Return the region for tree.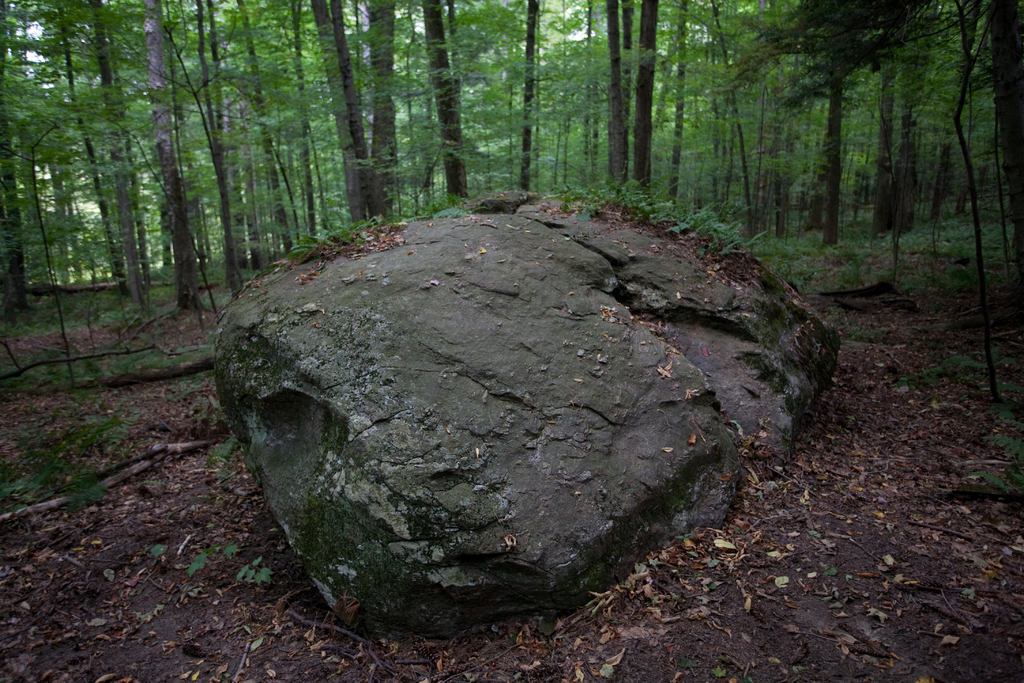
x1=299 y1=0 x2=394 y2=232.
